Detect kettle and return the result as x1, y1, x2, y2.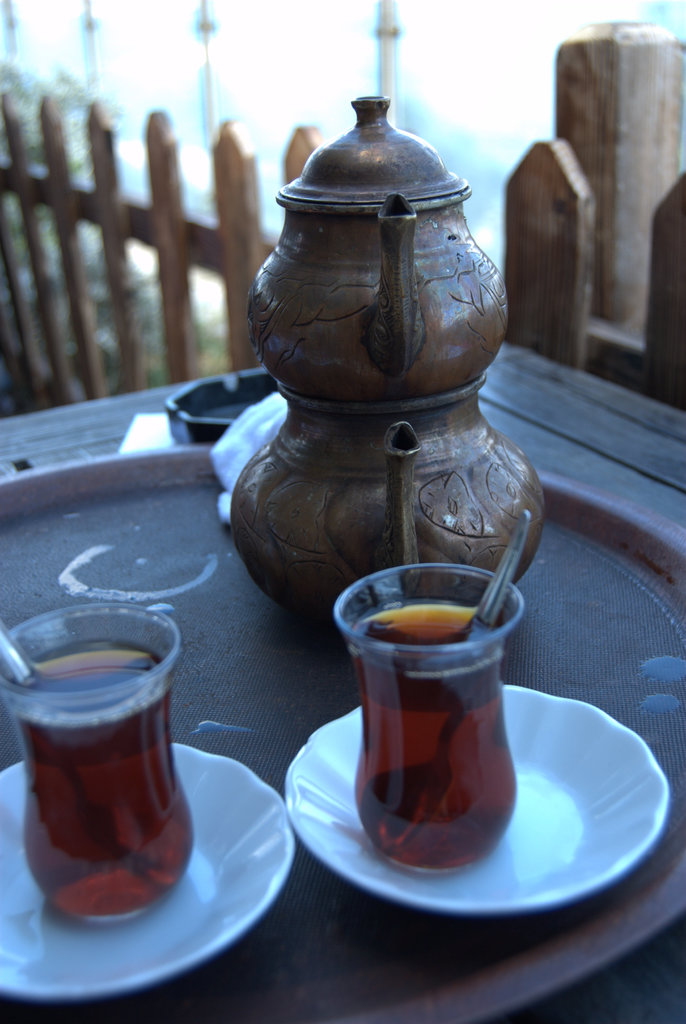
257, 83, 502, 405.
